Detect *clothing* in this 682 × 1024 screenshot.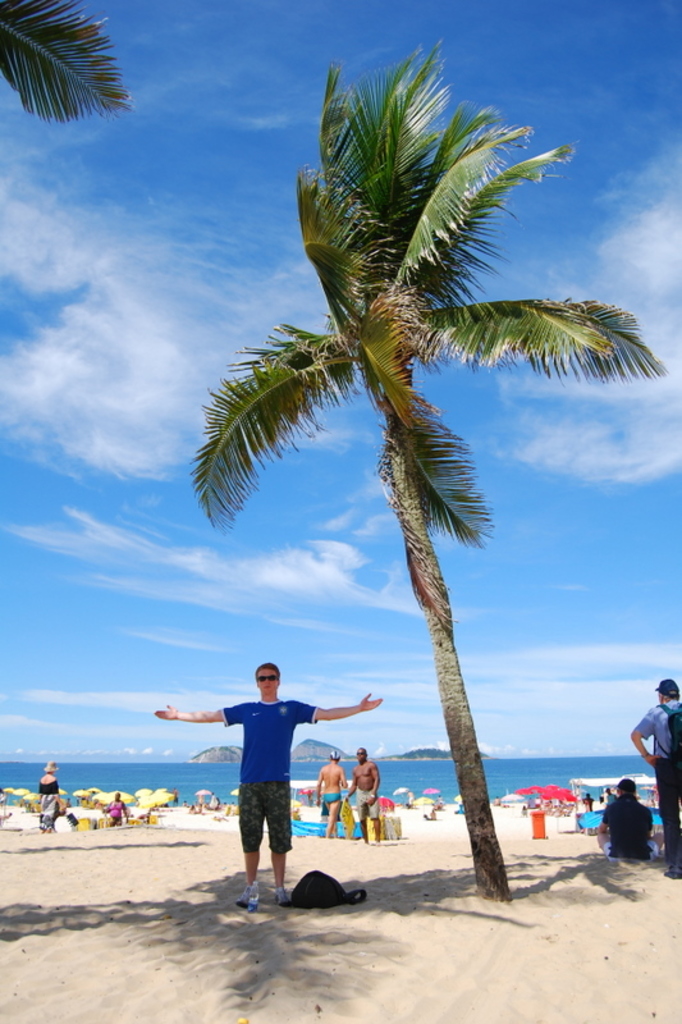
Detection: <box>321,792,340,805</box>.
